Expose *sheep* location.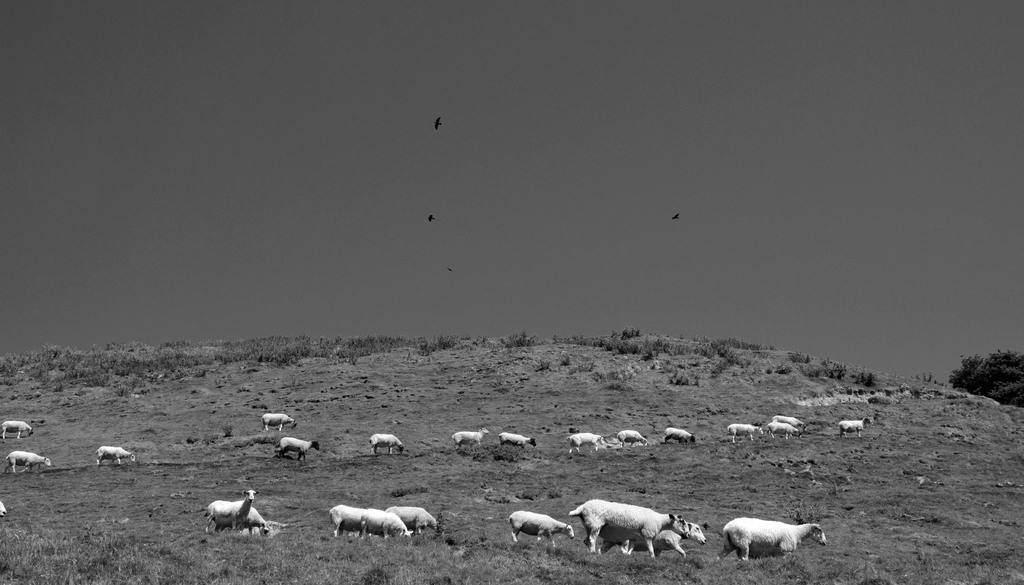
Exposed at (833, 416, 872, 431).
